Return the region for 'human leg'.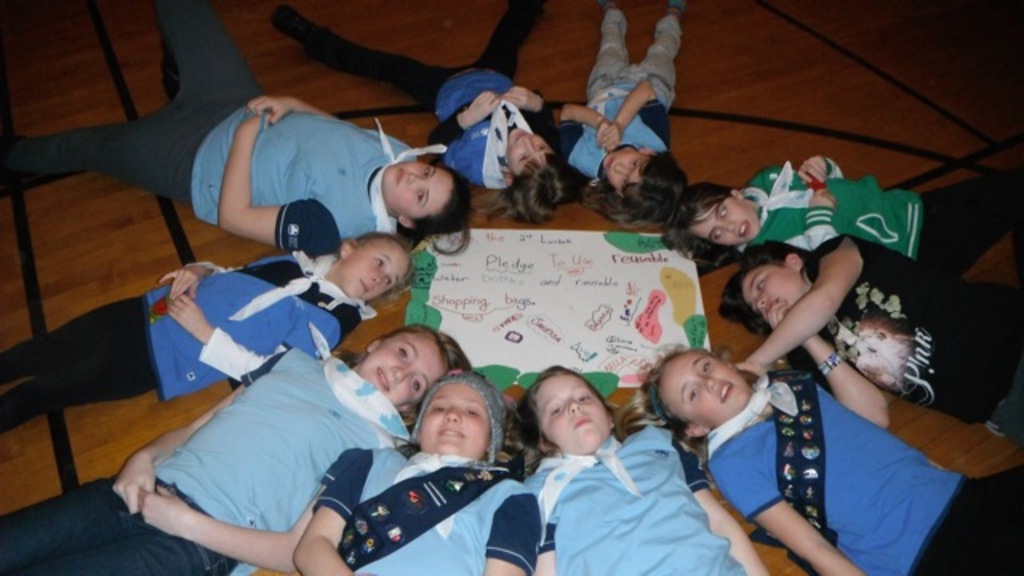
3/350/154/427.
